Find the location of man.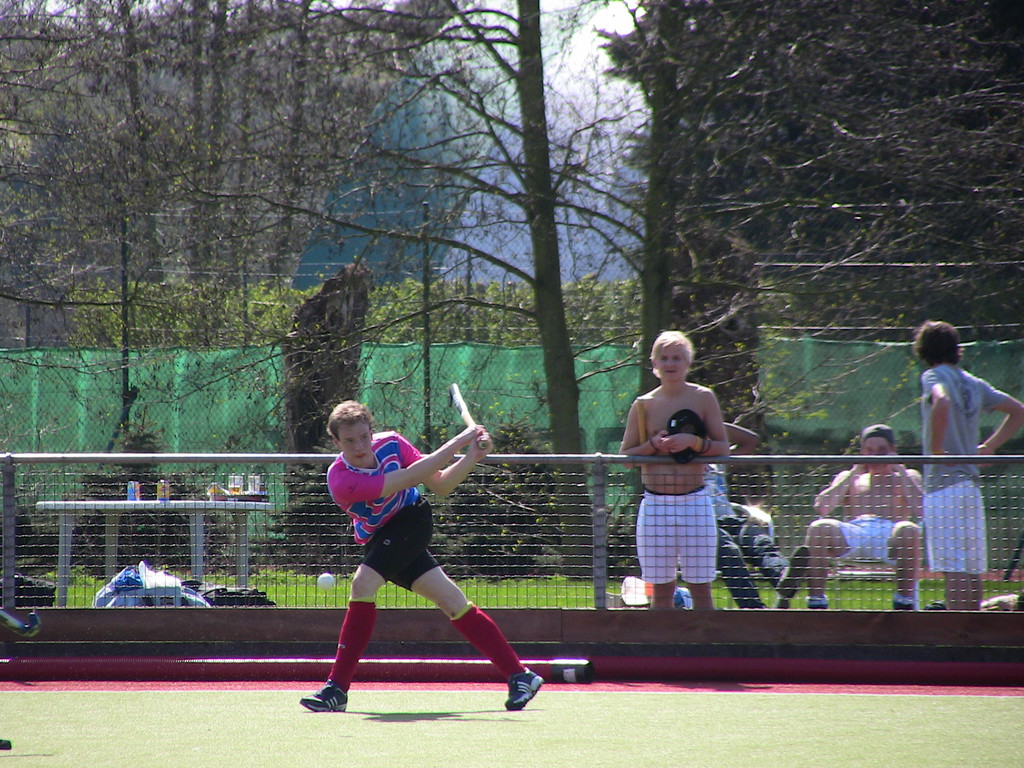
Location: 803,422,927,621.
